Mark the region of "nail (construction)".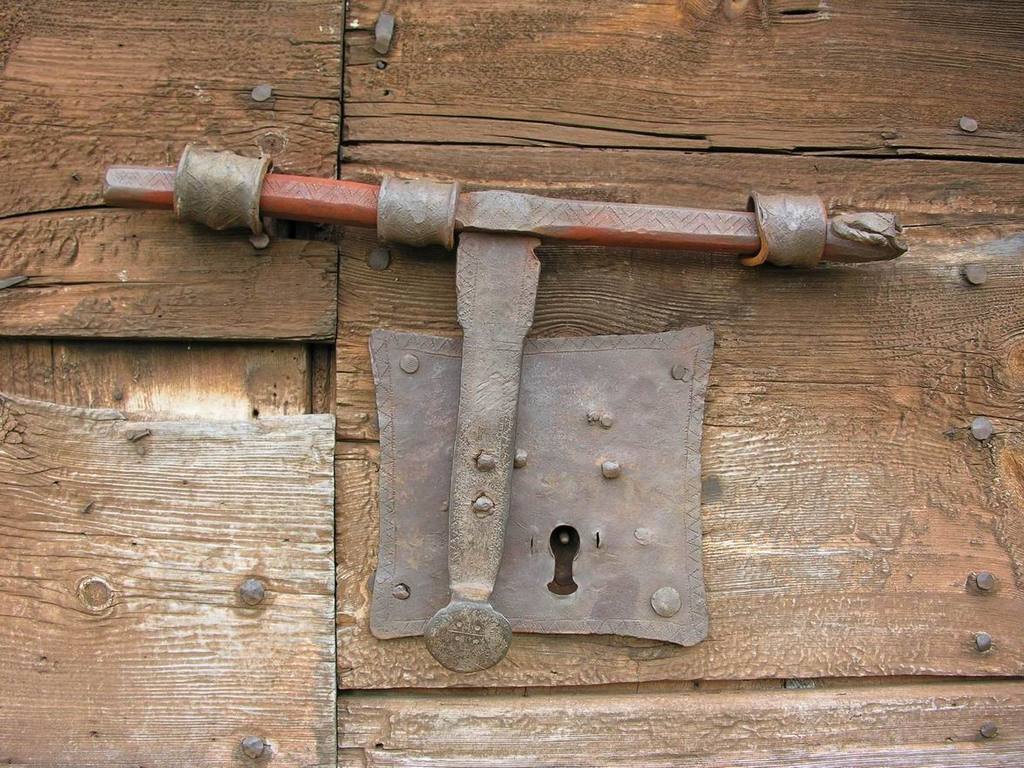
Region: BBox(966, 263, 988, 281).
